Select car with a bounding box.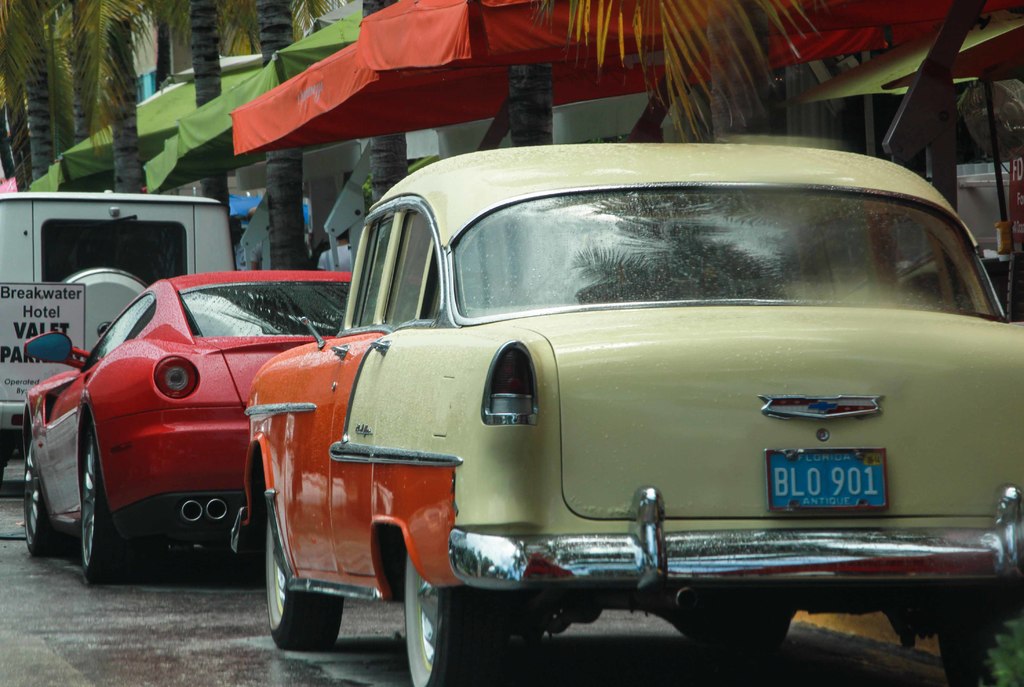
{"left": 246, "top": 147, "right": 1023, "bottom": 686}.
